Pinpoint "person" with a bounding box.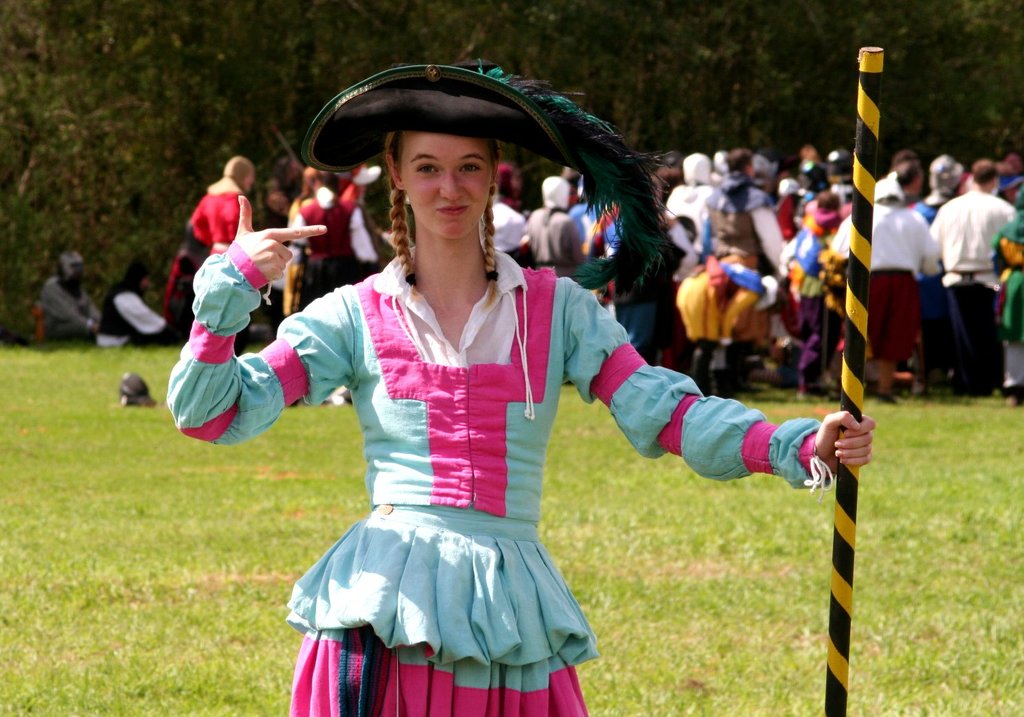
(left=891, top=150, right=916, bottom=166).
